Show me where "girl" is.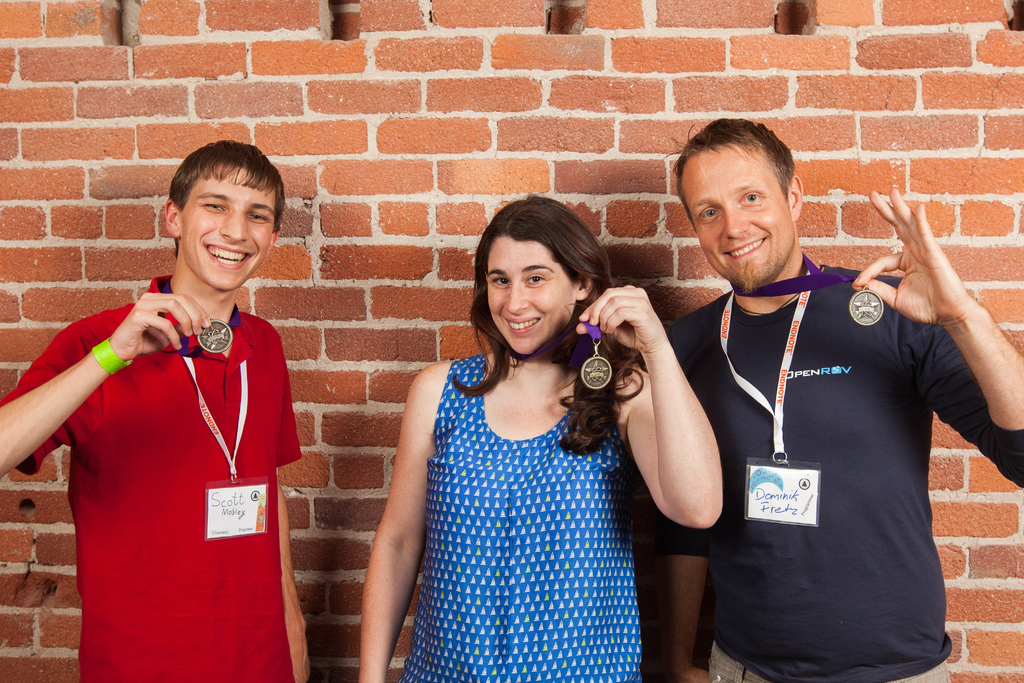
"girl" is at pyautogui.locateOnScreen(351, 194, 721, 682).
